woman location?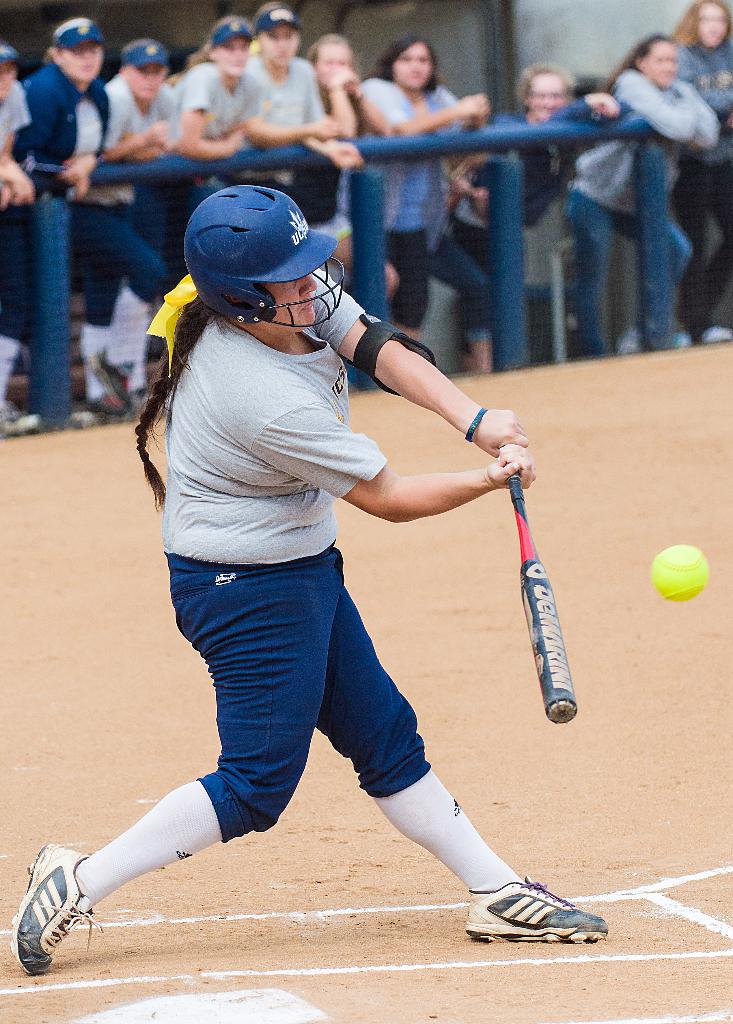
(x1=65, y1=33, x2=182, y2=427)
